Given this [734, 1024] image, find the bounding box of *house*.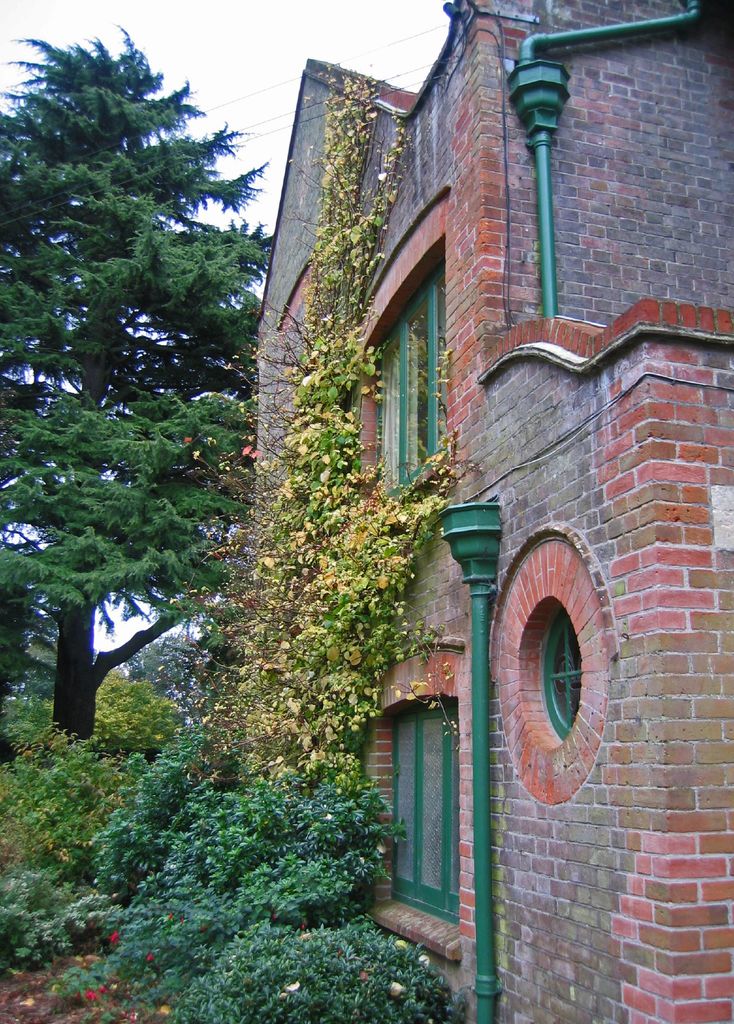
(249,0,733,1023).
